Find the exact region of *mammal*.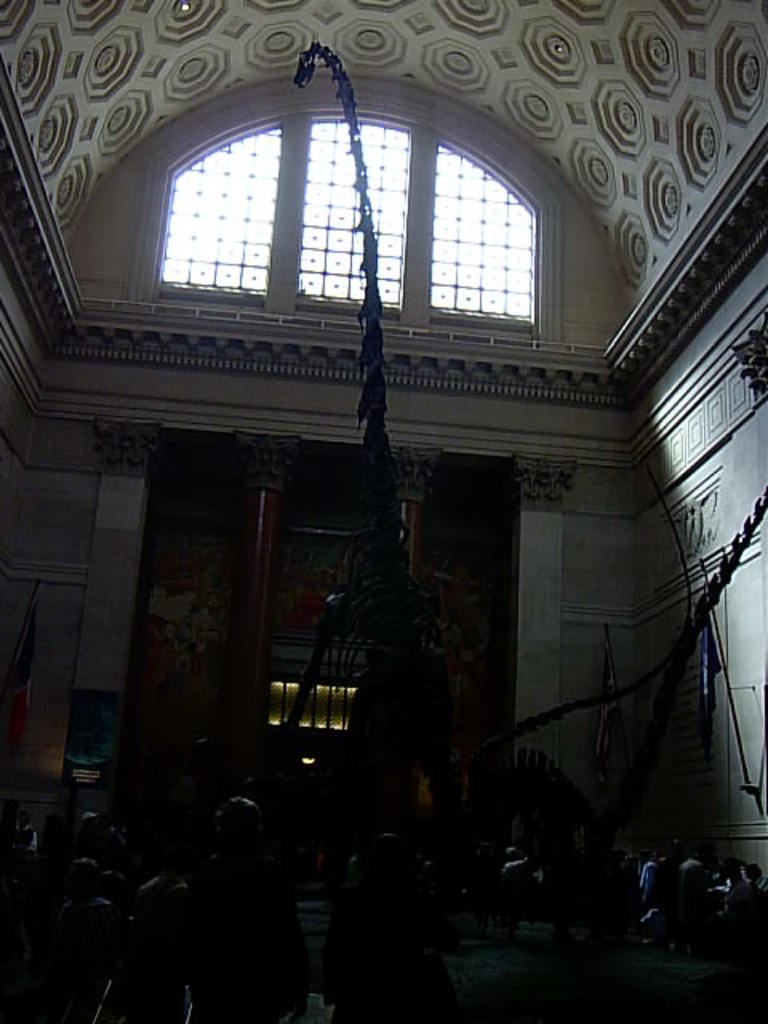
Exact region: [left=154, top=787, right=314, bottom=1023].
